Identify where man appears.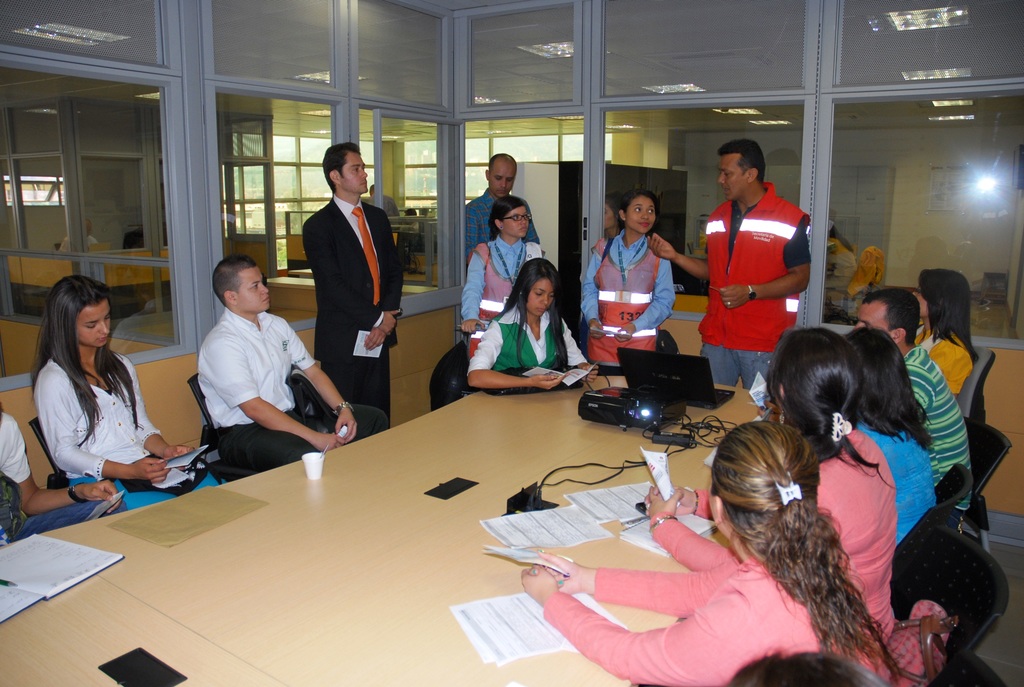
Appears at x1=289, y1=119, x2=404, y2=422.
